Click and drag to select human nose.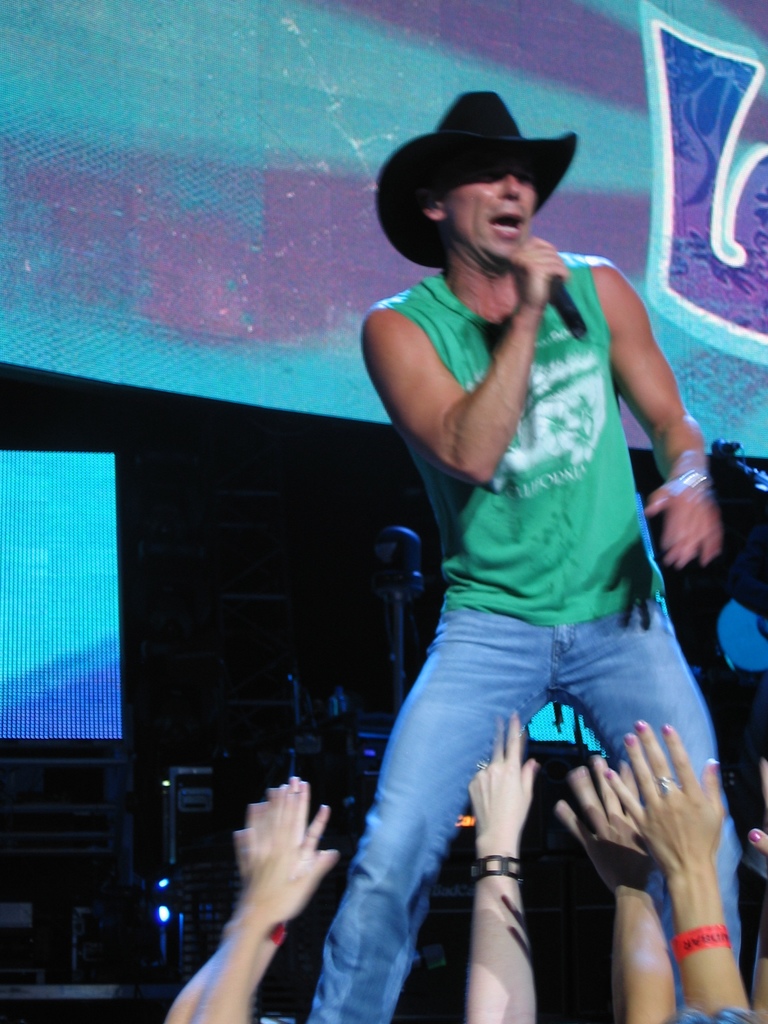
Selection: bbox=[493, 171, 521, 200].
